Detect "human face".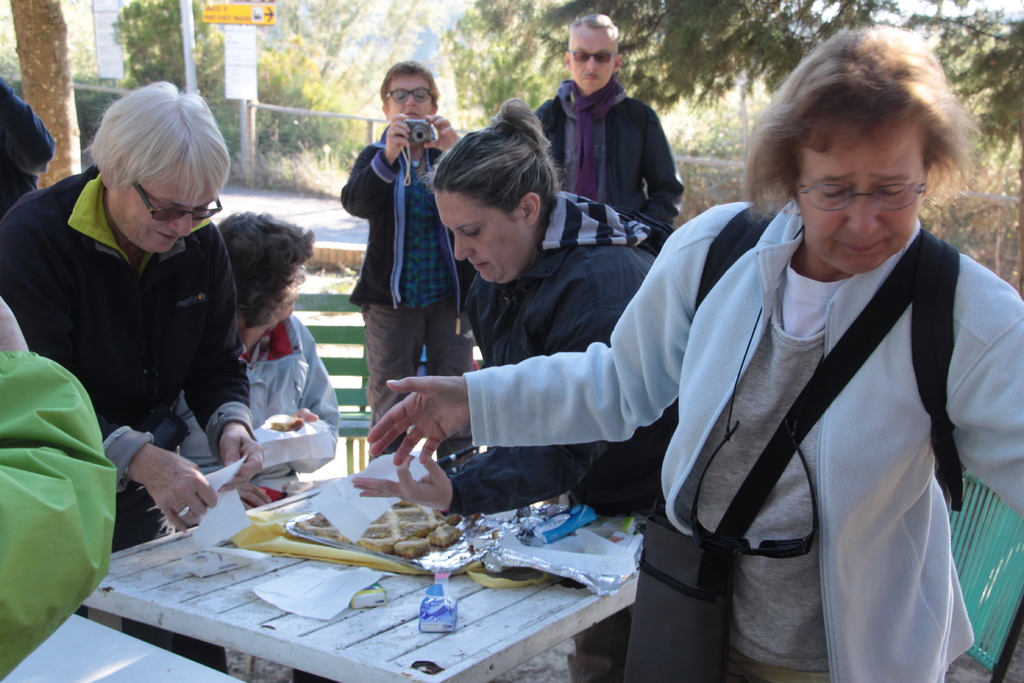
Detected at x1=573, y1=27, x2=616, y2=93.
